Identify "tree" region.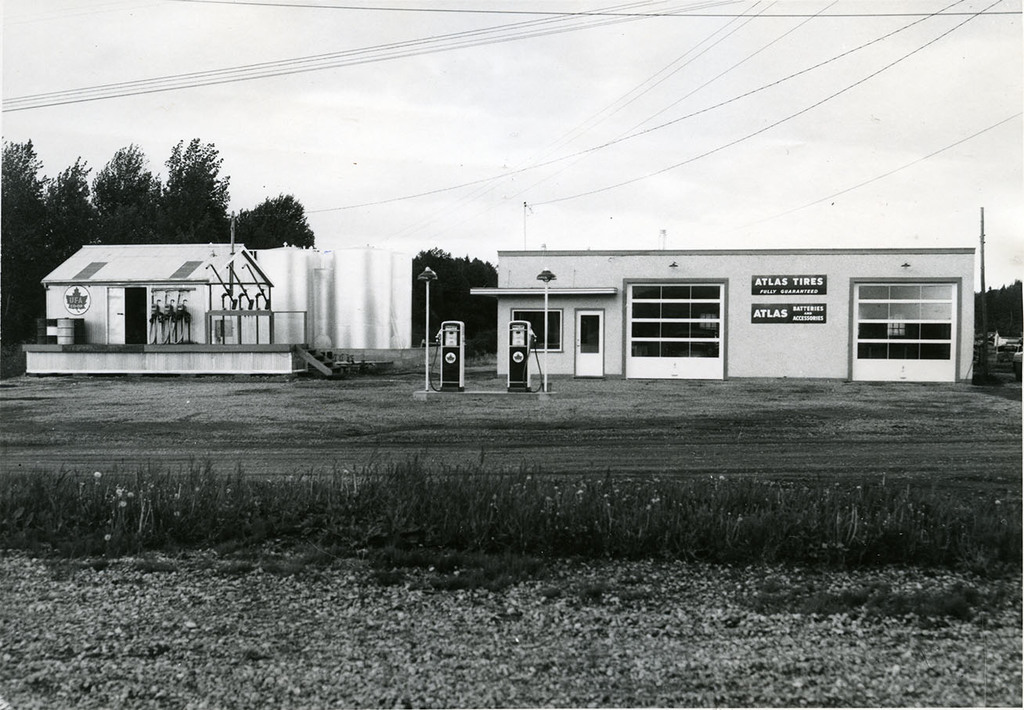
Region: [978,276,1023,337].
